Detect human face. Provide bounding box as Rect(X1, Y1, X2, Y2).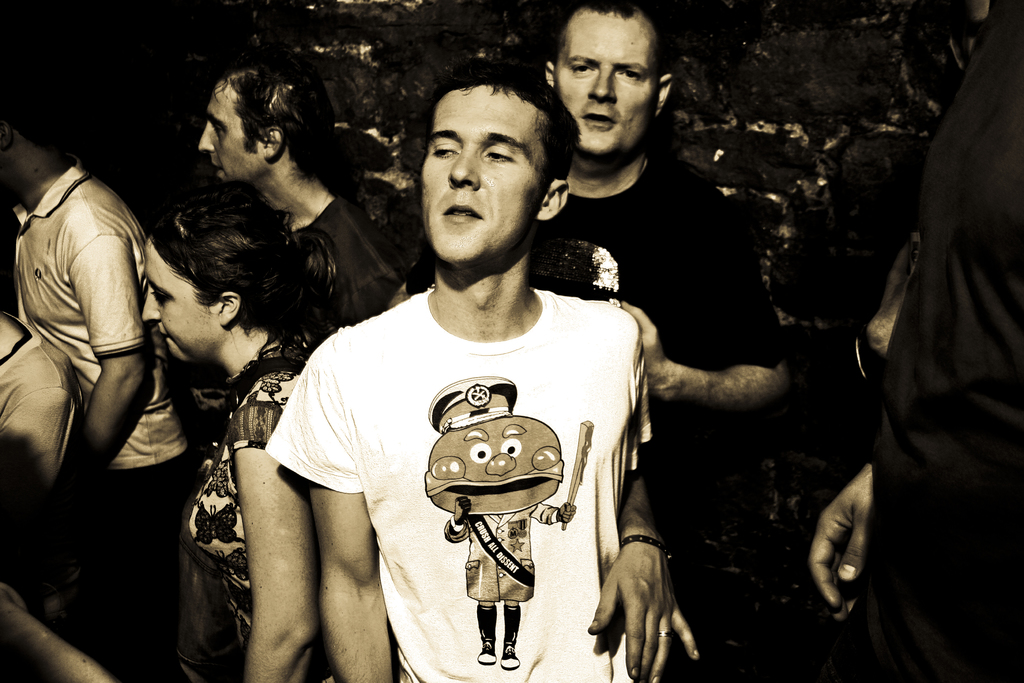
Rect(142, 243, 225, 364).
